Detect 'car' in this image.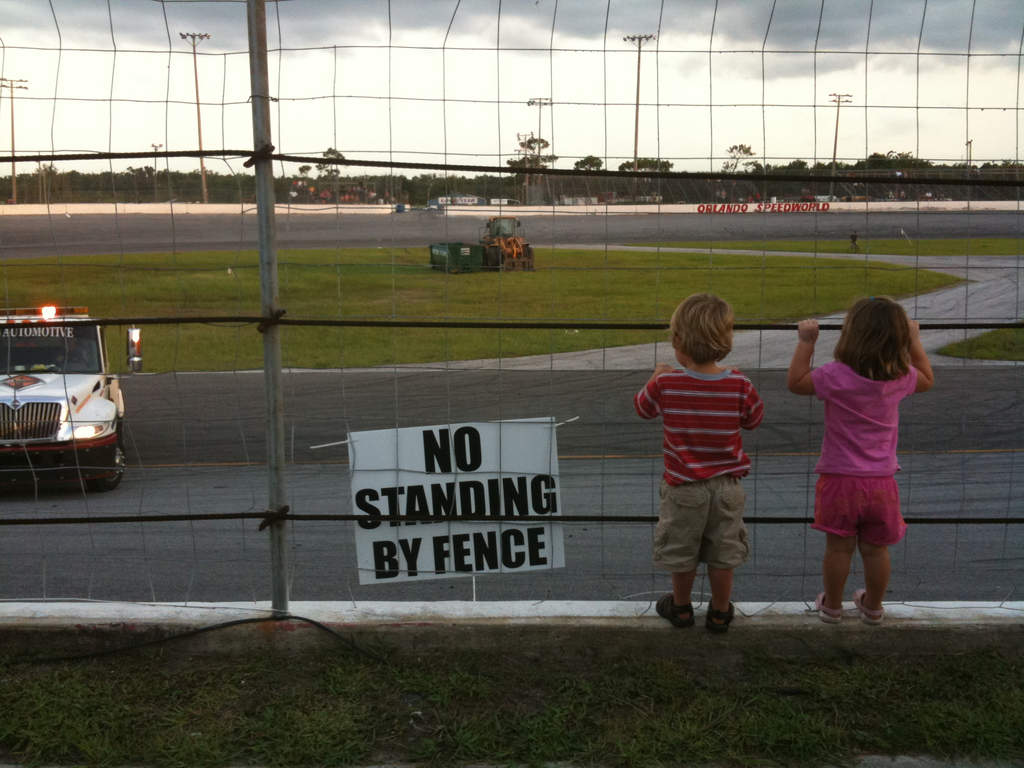
Detection: <bbox>0, 304, 131, 483</bbox>.
